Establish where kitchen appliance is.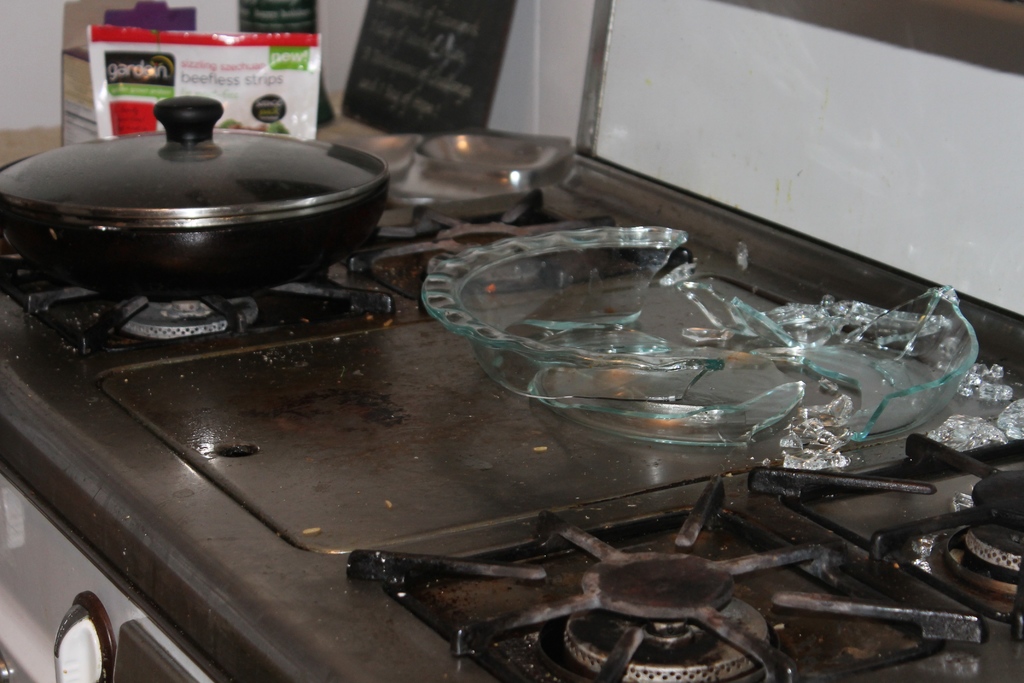
Established at <region>0, 97, 390, 295</region>.
